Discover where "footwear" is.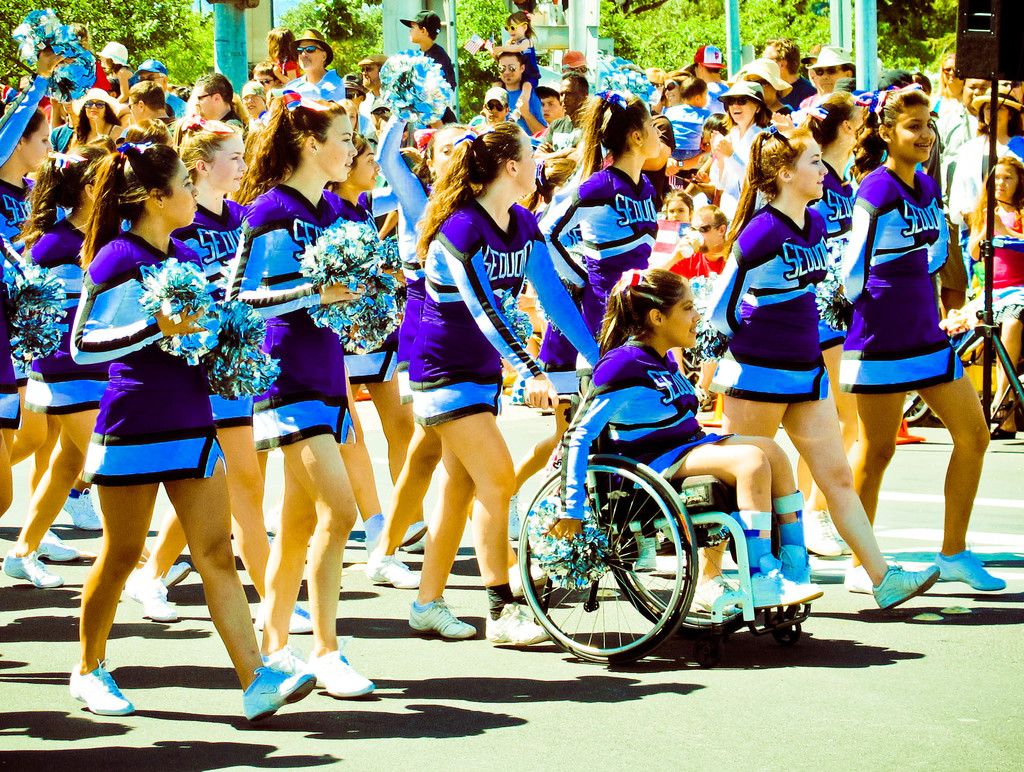
Discovered at crop(165, 560, 189, 587).
